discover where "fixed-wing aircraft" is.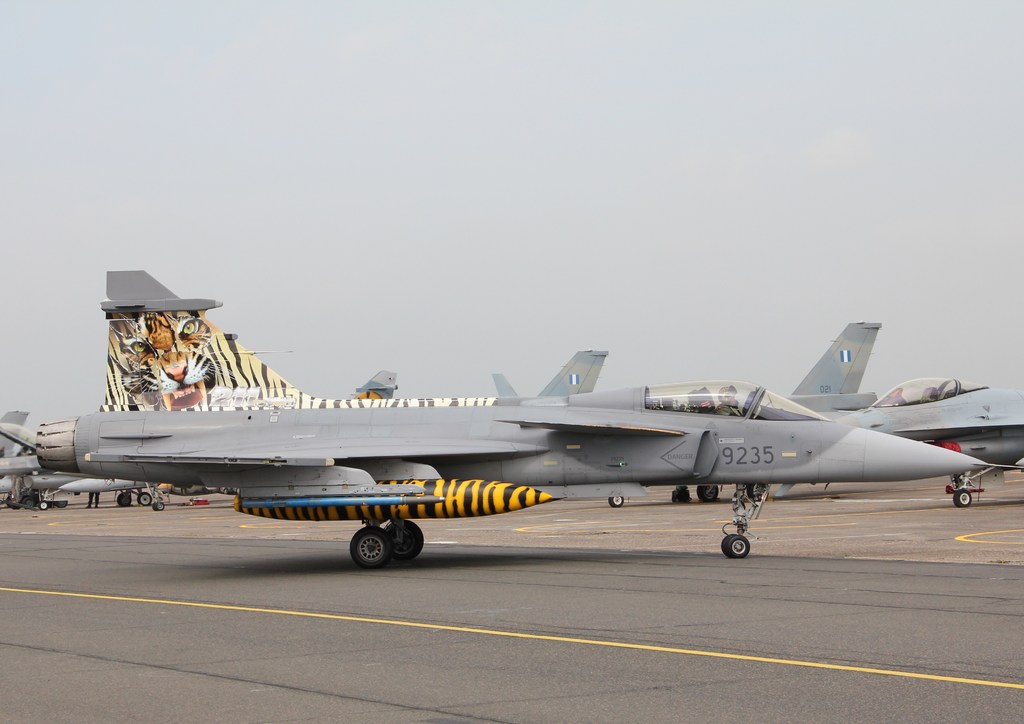
Discovered at box(23, 259, 1021, 566).
